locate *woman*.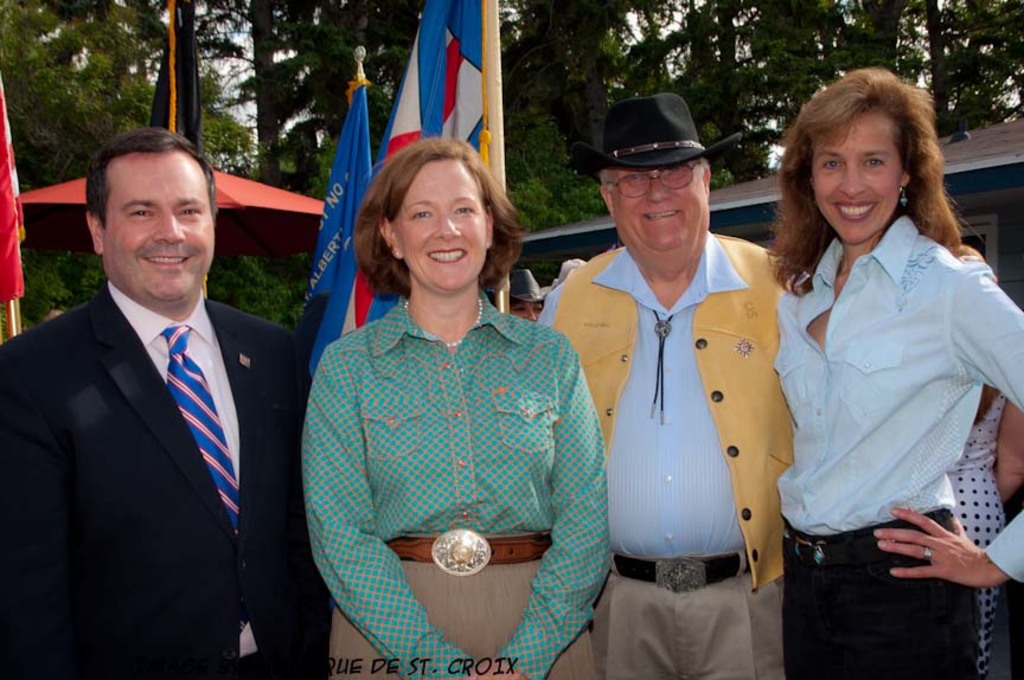
Bounding box: (x1=767, y1=72, x2=1023, y2=679).
